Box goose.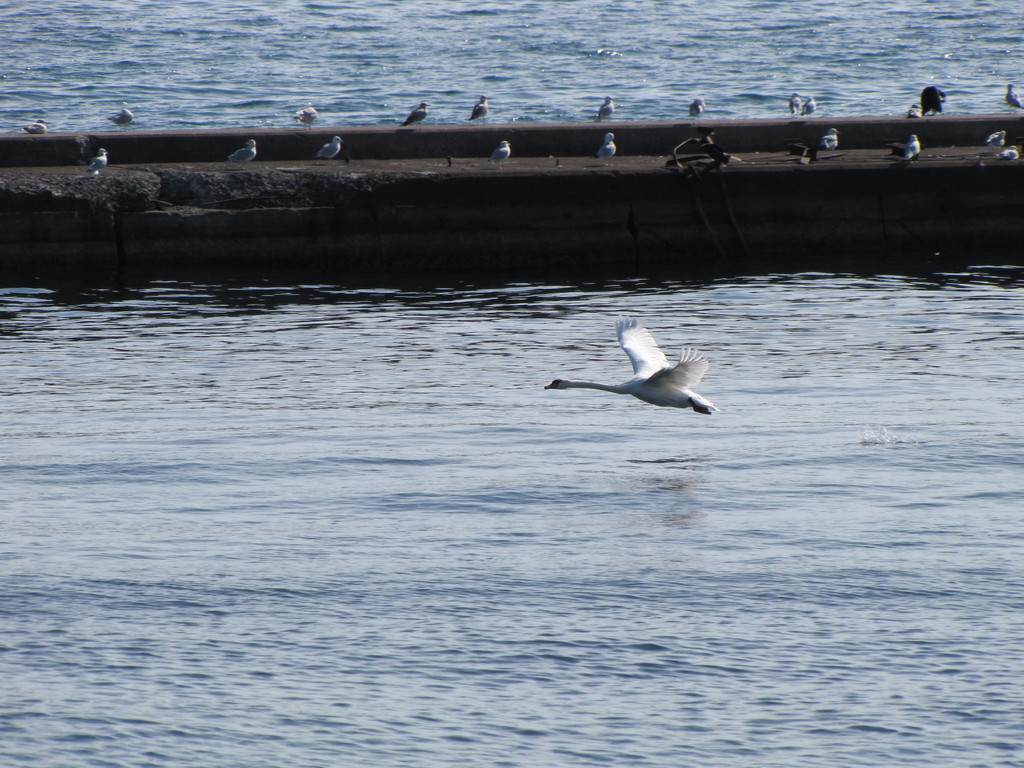
locate(542, 316, 718, 414).
